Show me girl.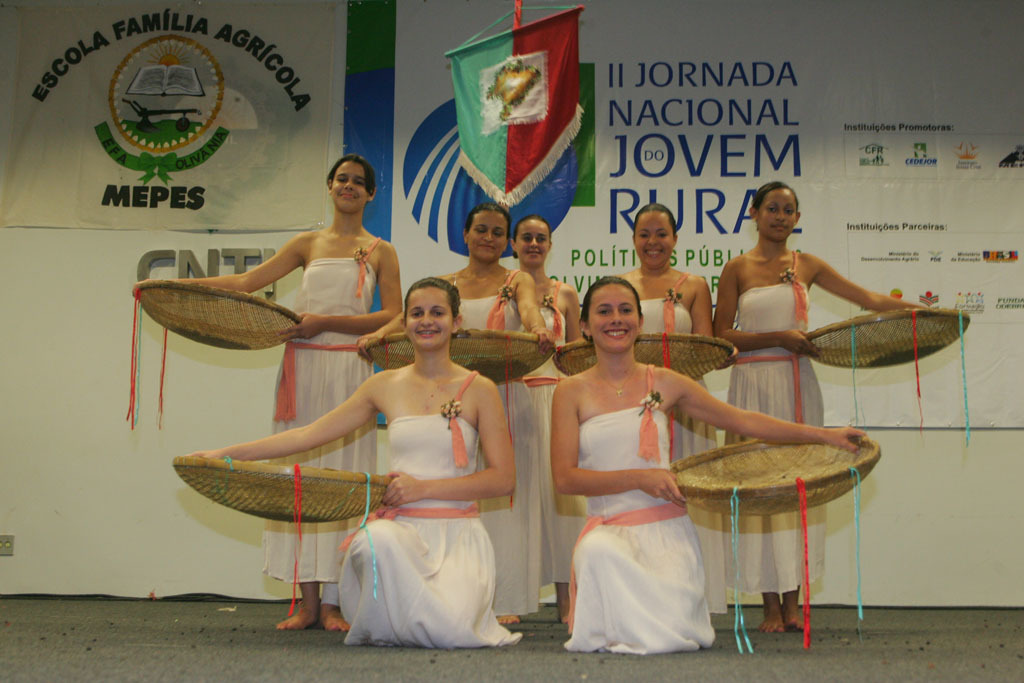
girl is here: pyautogui.locateOnScreen(712, 183, 935, 635).
